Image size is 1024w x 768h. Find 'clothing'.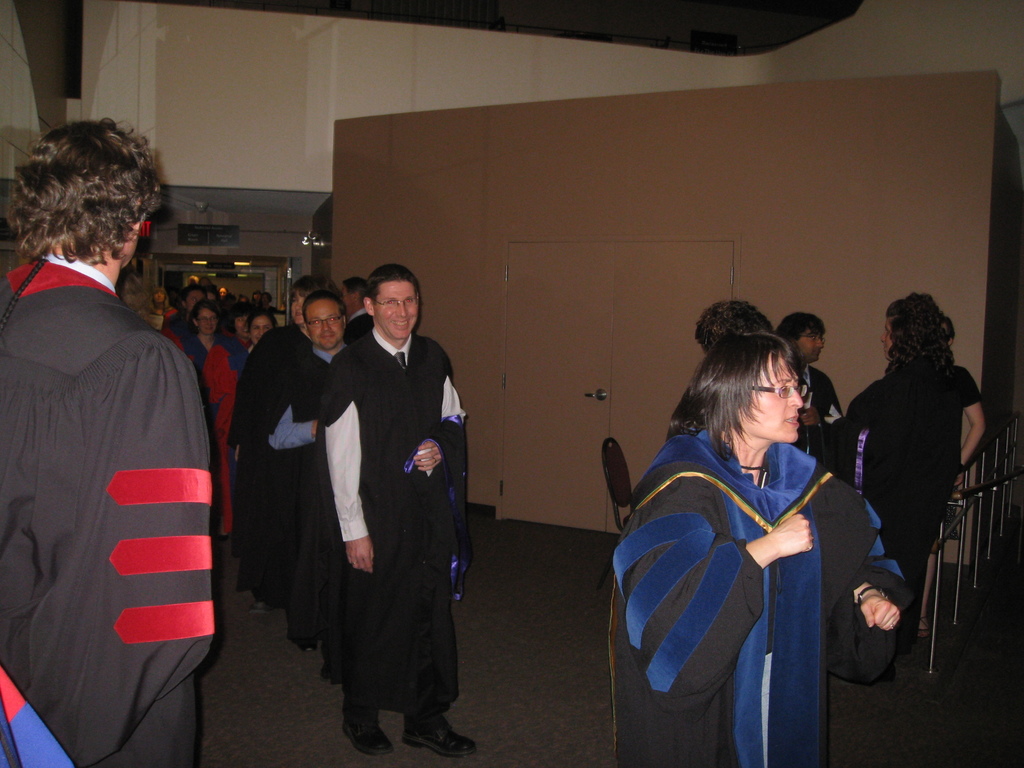
Rect(951, 365, 987, 537).
